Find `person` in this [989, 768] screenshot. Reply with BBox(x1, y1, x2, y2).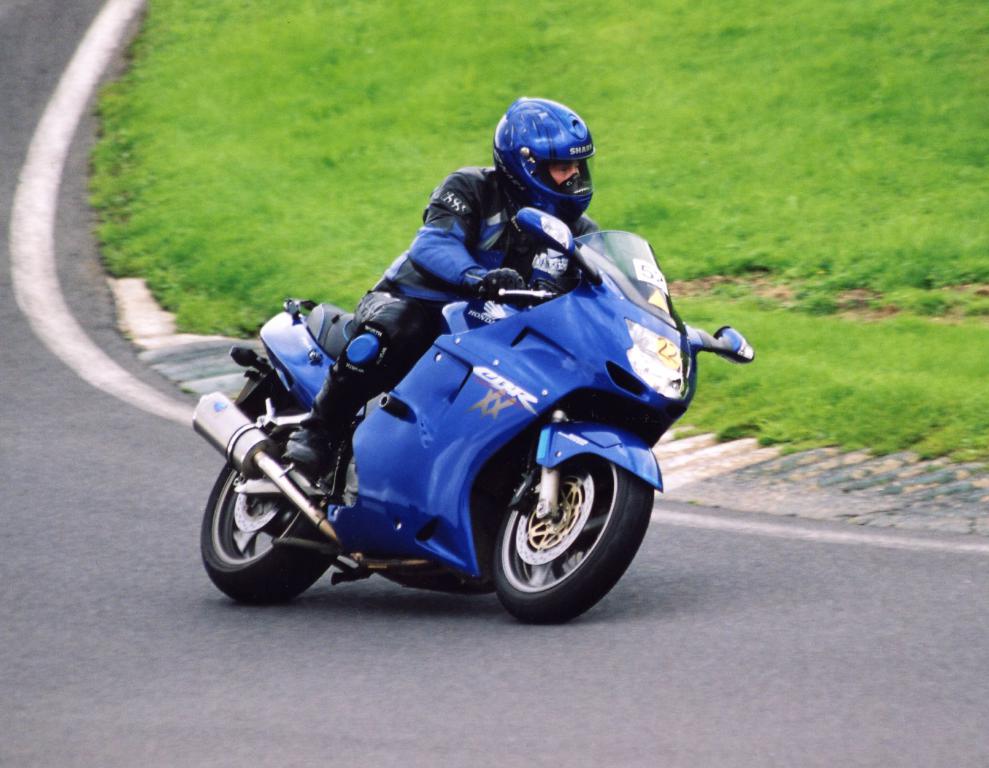
BBox(263, 89, 632, 466).
